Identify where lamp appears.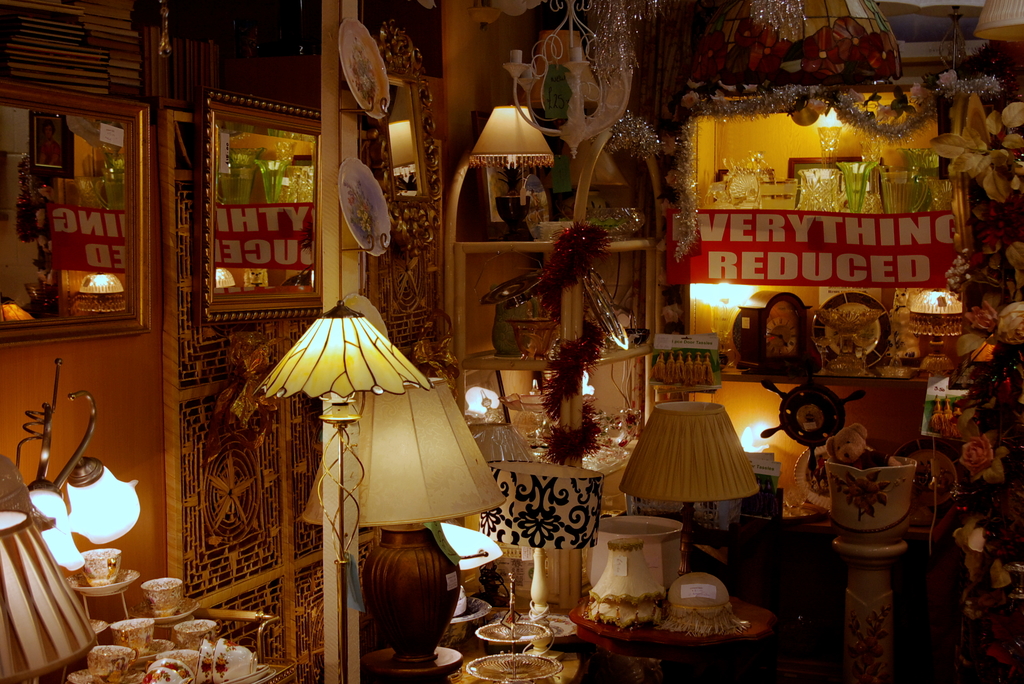
Appears at bbox(972, 0, 1023, 44).
